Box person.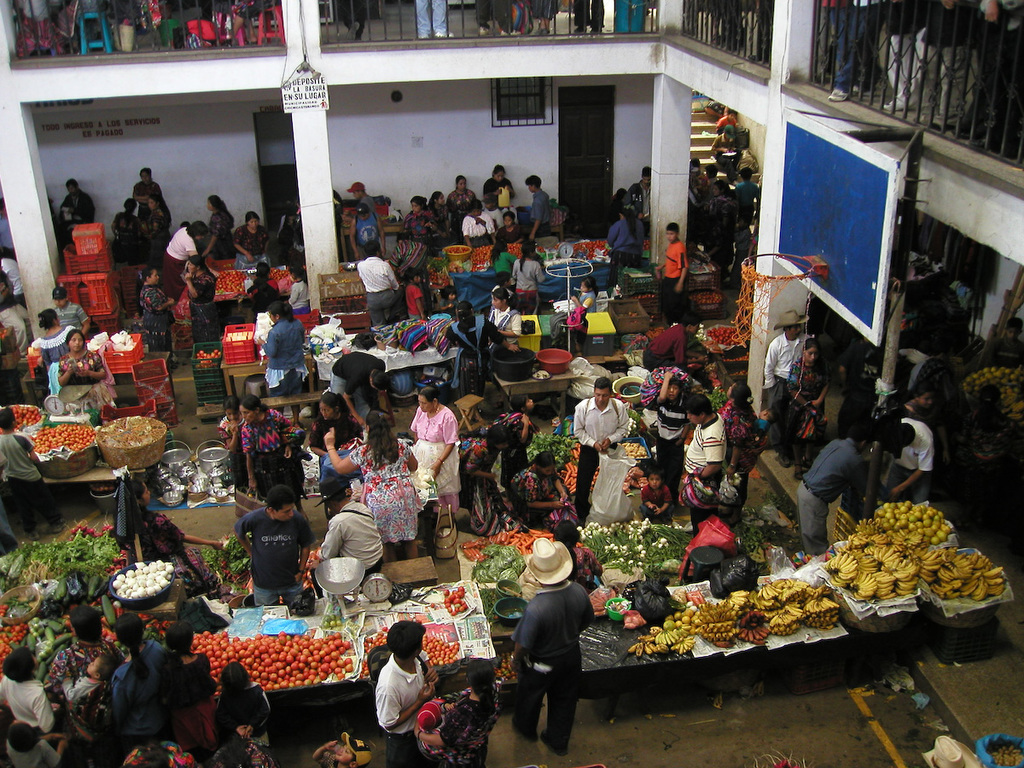
[61, 656, 113, 739].
